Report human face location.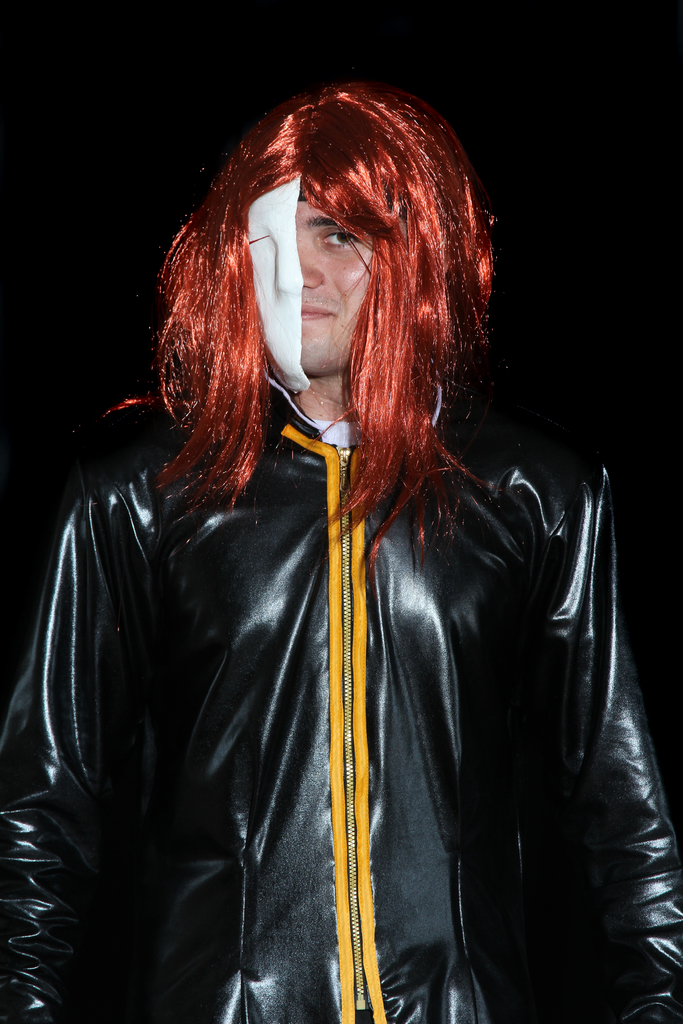
Report: left=249, top=195, right=378, bottom=376.
